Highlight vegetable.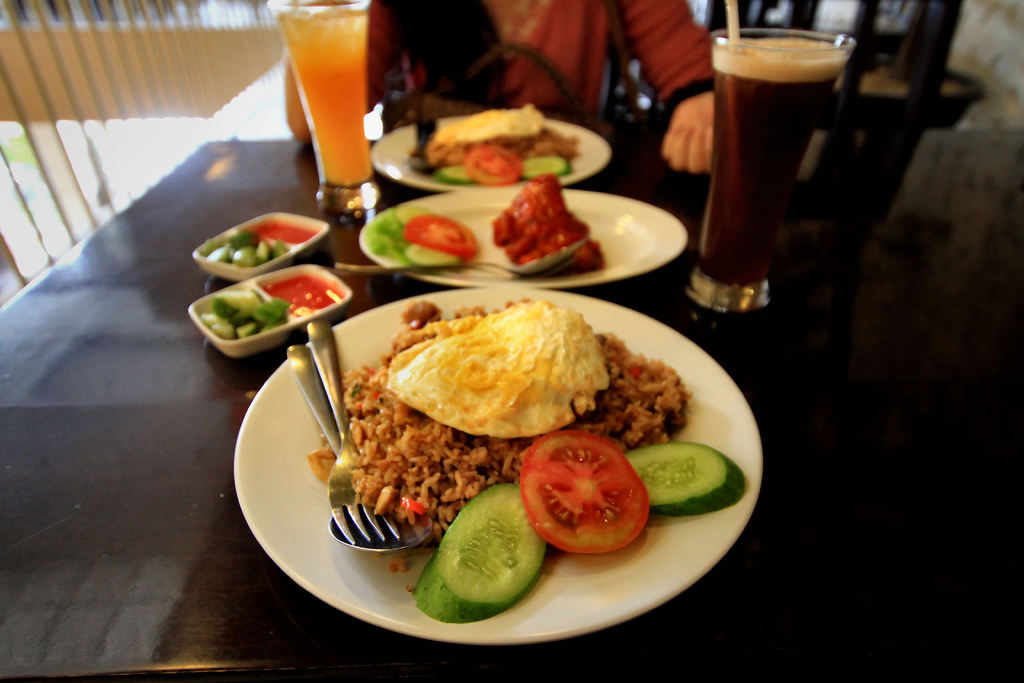
Highlighted region: 433,168,477,185.
